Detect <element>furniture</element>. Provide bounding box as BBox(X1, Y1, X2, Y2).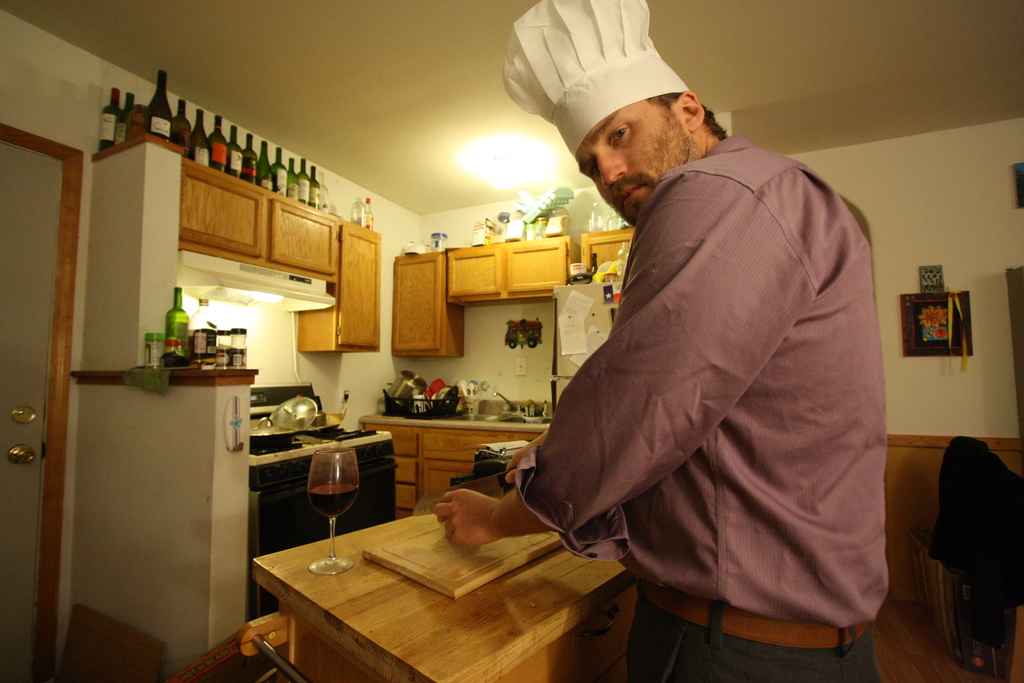
BBox(439, 238, 568, 302).
